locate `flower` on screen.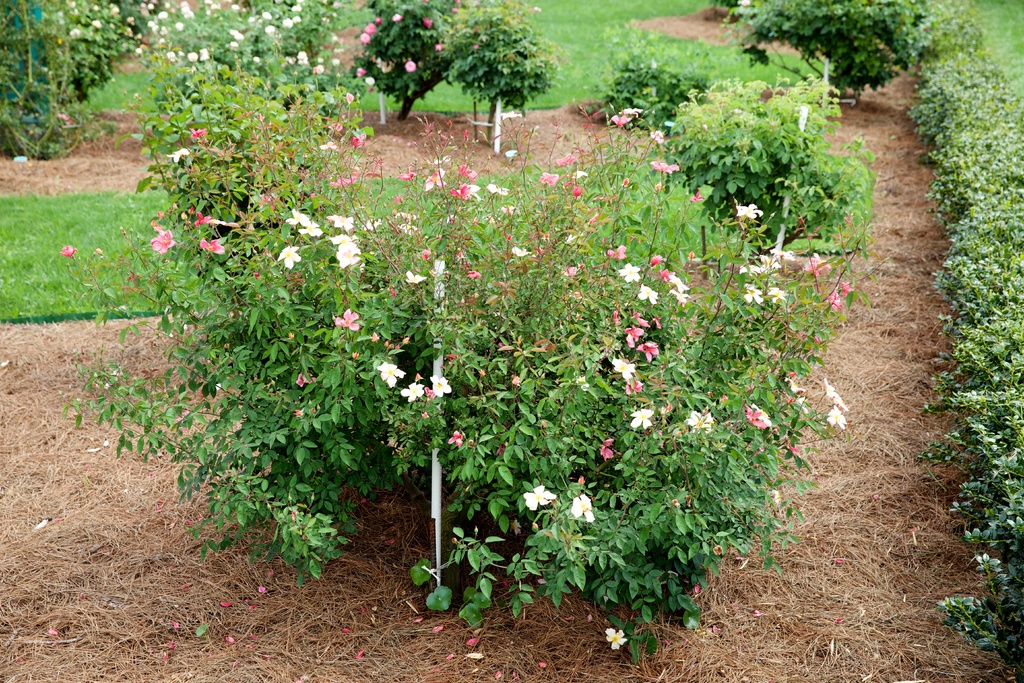
On screen at (left=400, top=380, right=425, bottom=402).
